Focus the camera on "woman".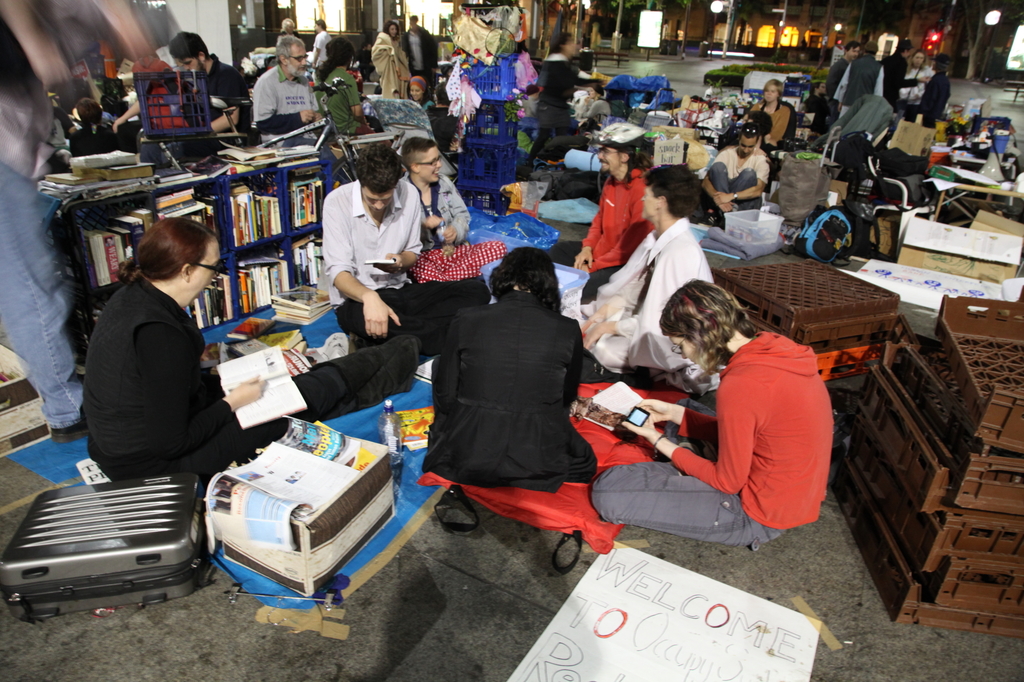
Focus region: x1=892 y1=49 x2=939 y2=118.
